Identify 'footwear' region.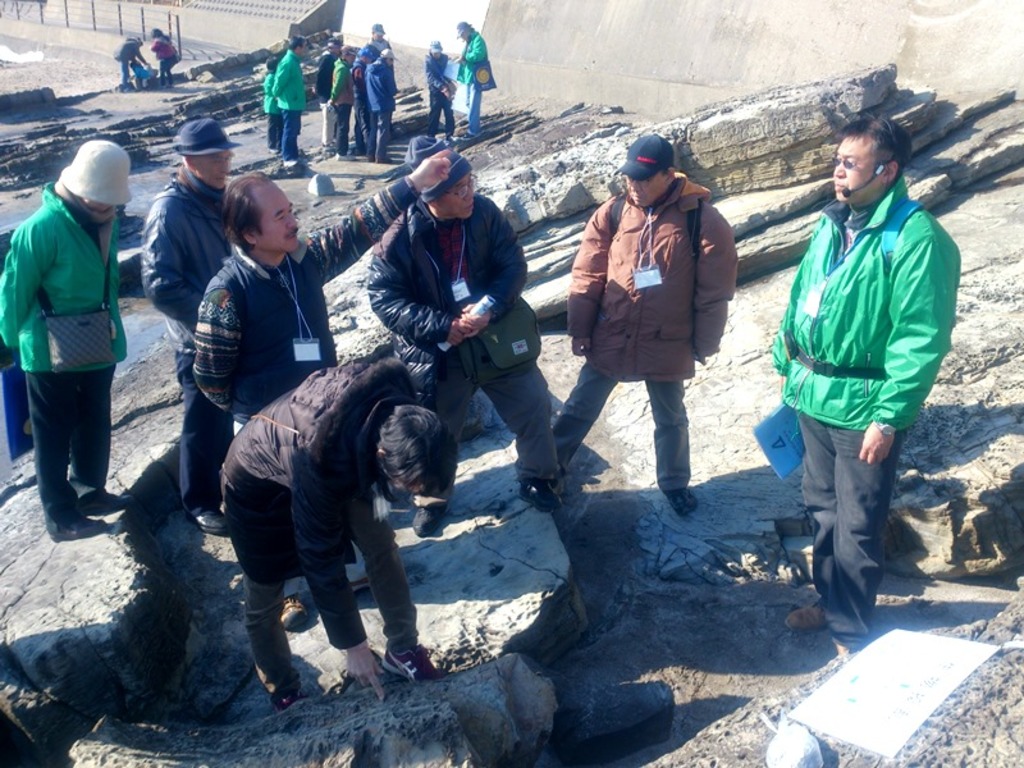
Region: 282:594:310:632.
